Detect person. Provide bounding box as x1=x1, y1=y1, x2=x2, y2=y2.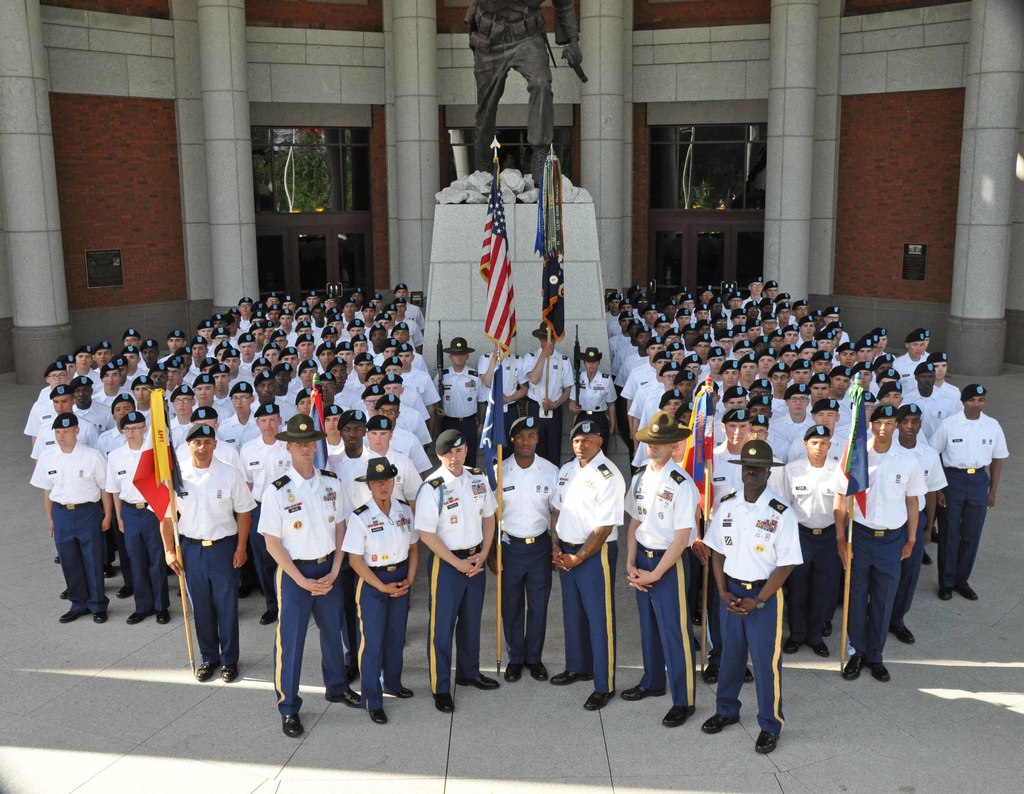
x1=525, y1=321, x2=573, y2=469.
